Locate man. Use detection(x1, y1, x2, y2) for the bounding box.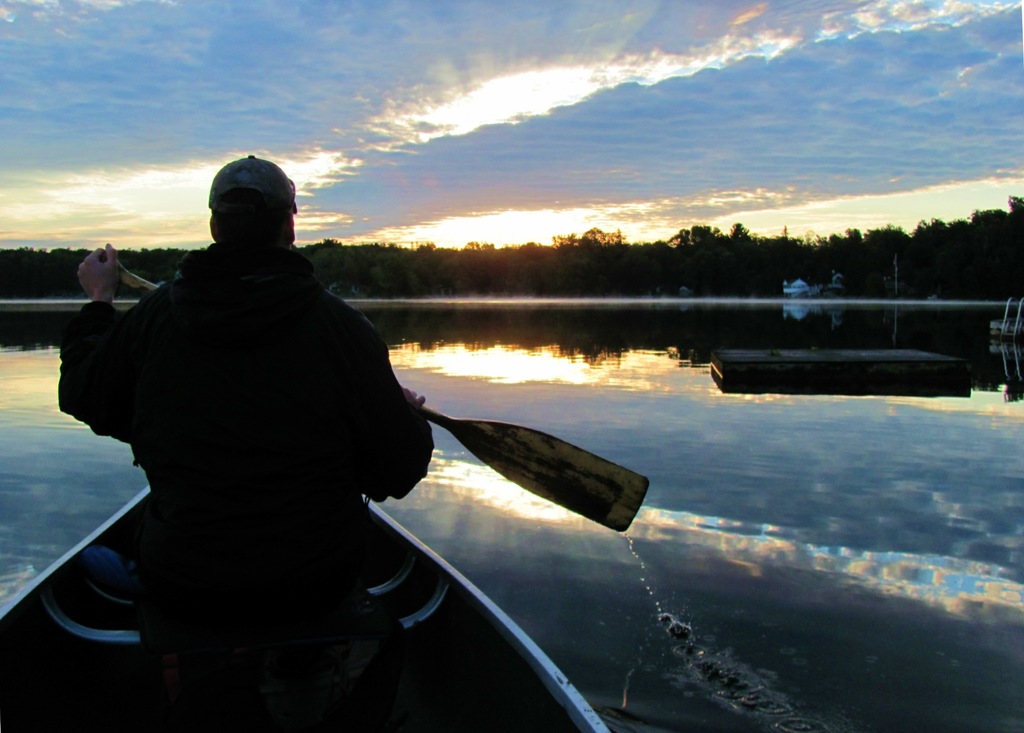
detection(47, 141, 457, 696).
